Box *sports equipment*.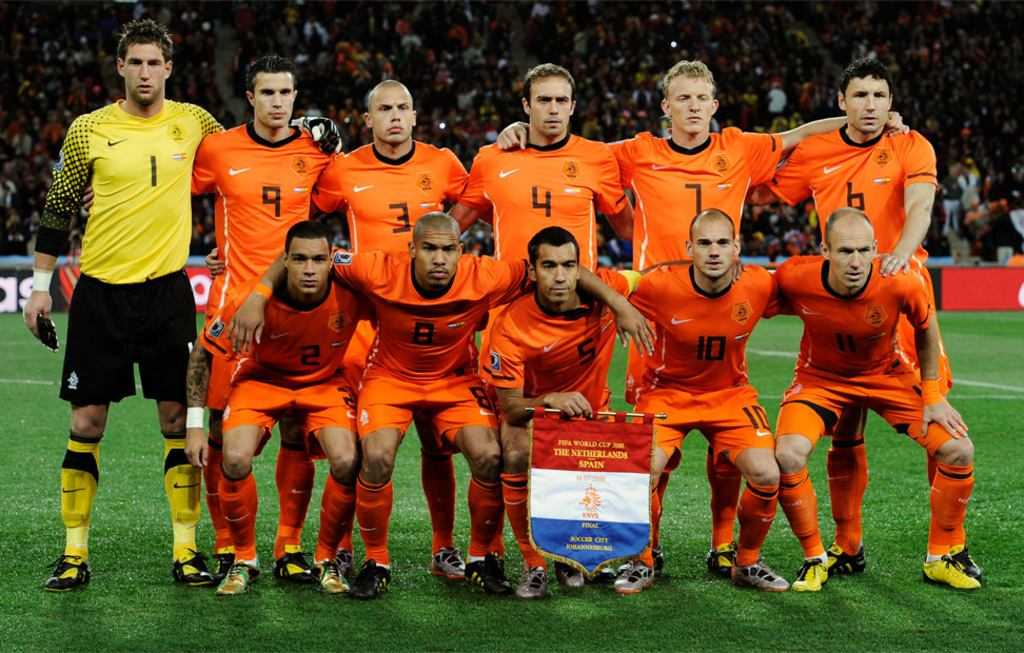
rect(271, 553, 320, 588).
